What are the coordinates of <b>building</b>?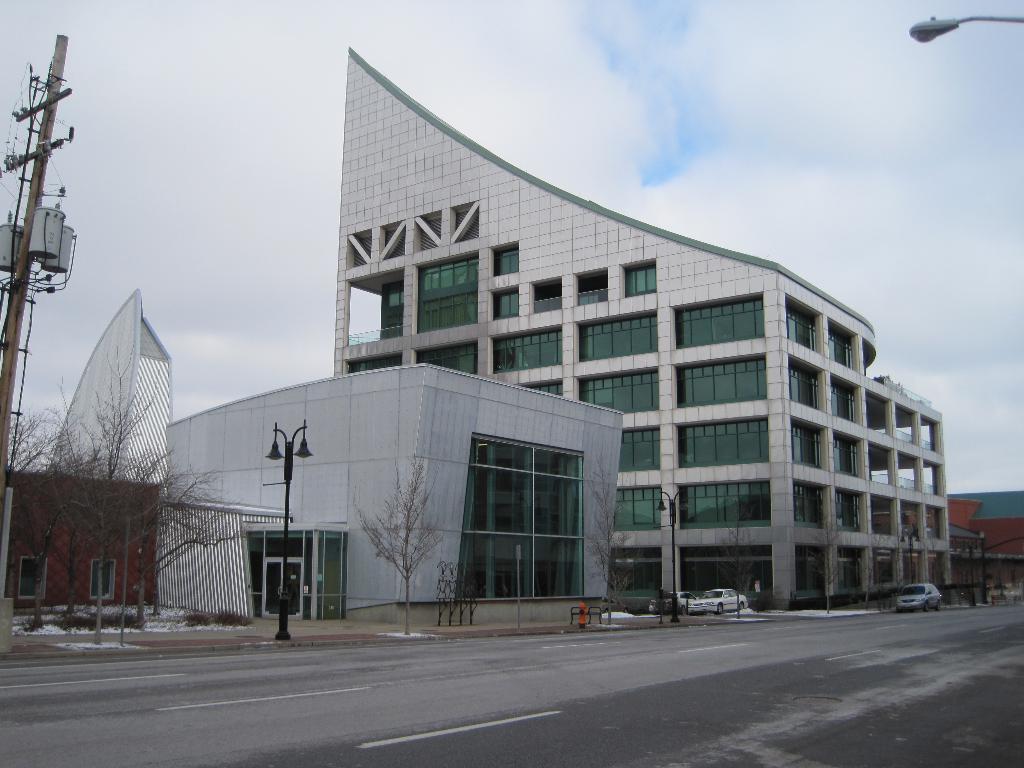
162 354 623 620.
